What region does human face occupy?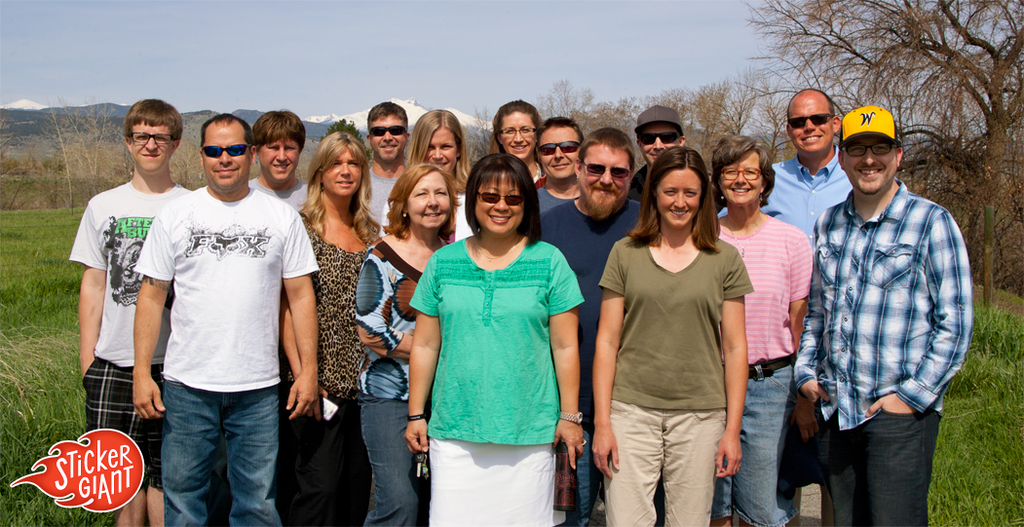
box=[845, 134, 898, 197].
